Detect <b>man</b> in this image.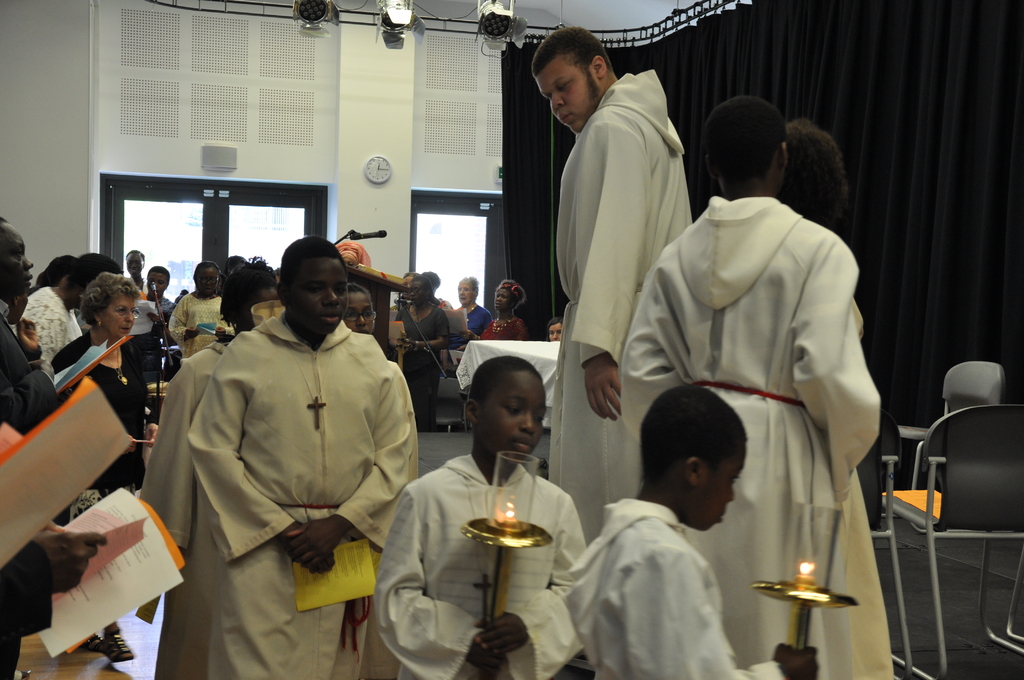
Detection: [124,239,145,293].
